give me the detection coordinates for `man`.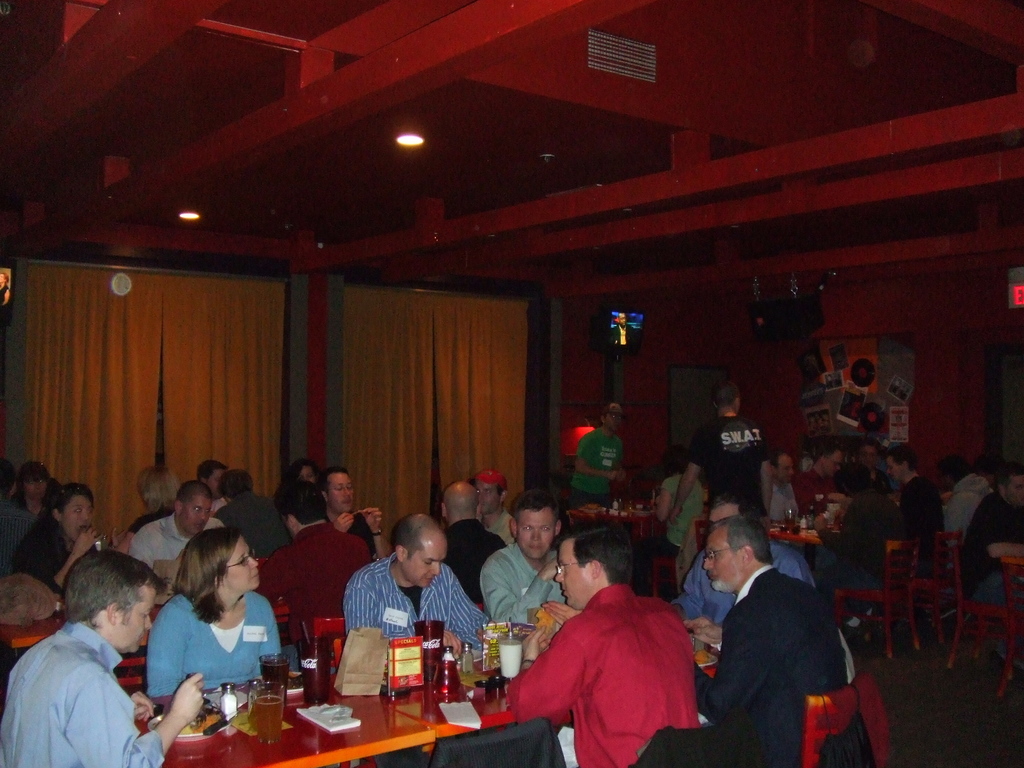
left=697, top=520, right=876, bottom=767.
